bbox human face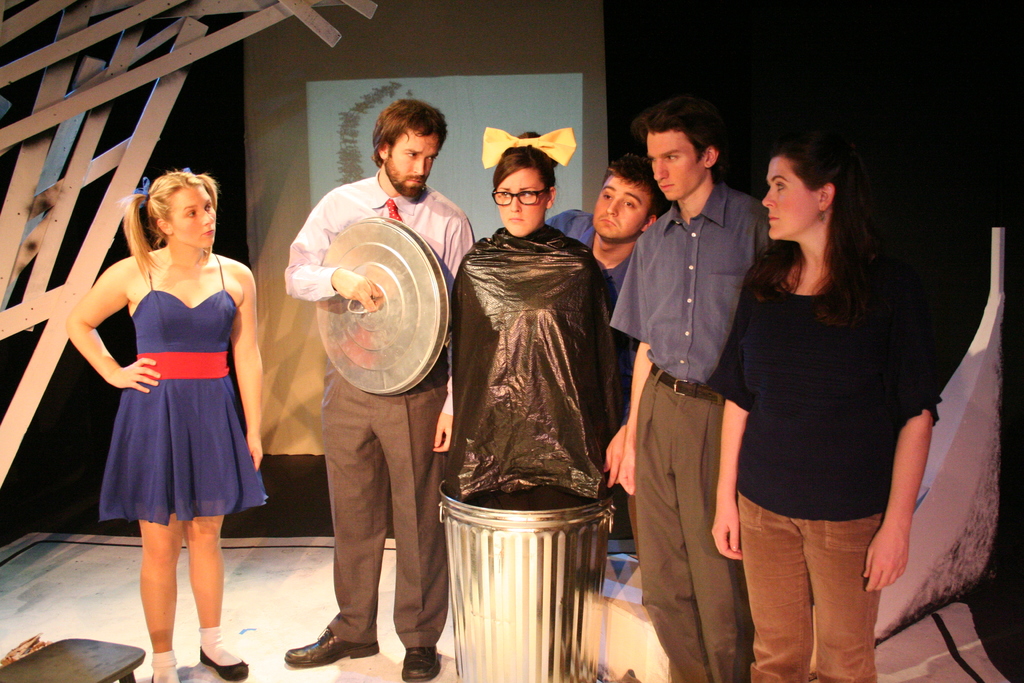
[645,133,704,199]
